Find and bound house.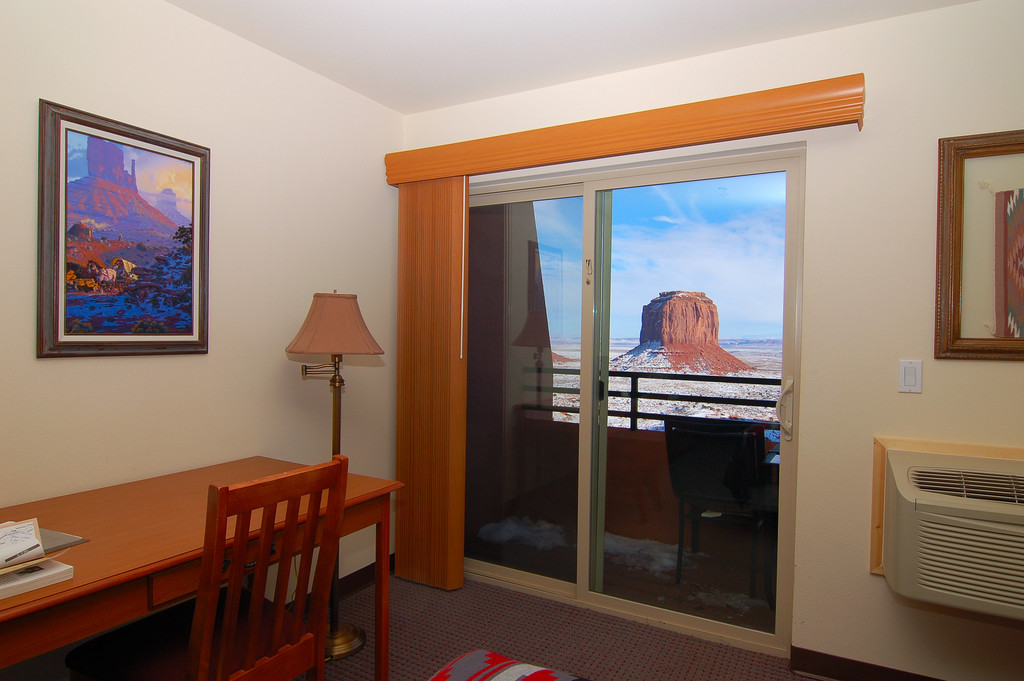
Bound: (left=0, top=0, right=1023, bottom=680).
